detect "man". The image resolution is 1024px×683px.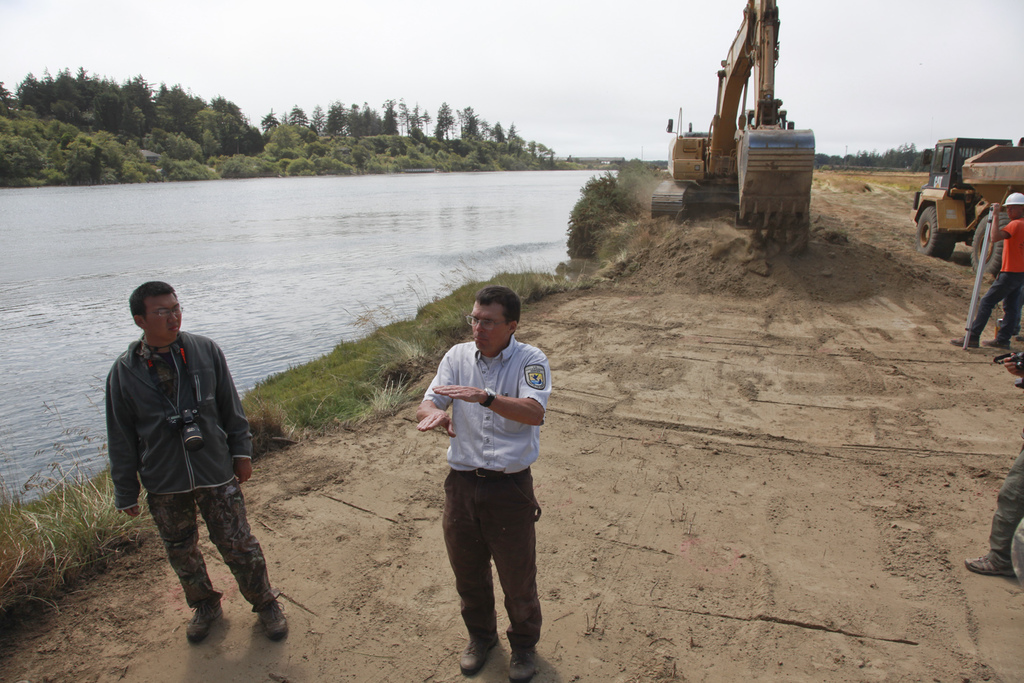
[left=414, top=285, right=551, bottom=679].
